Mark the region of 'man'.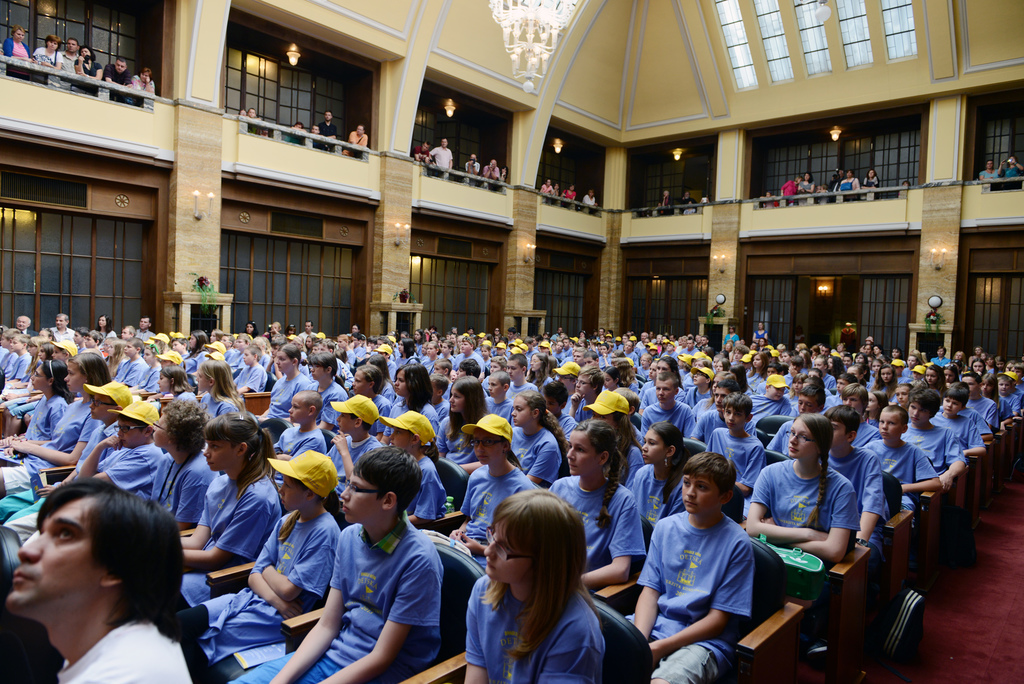
Region: BBox(99, 58, 132, 95).
